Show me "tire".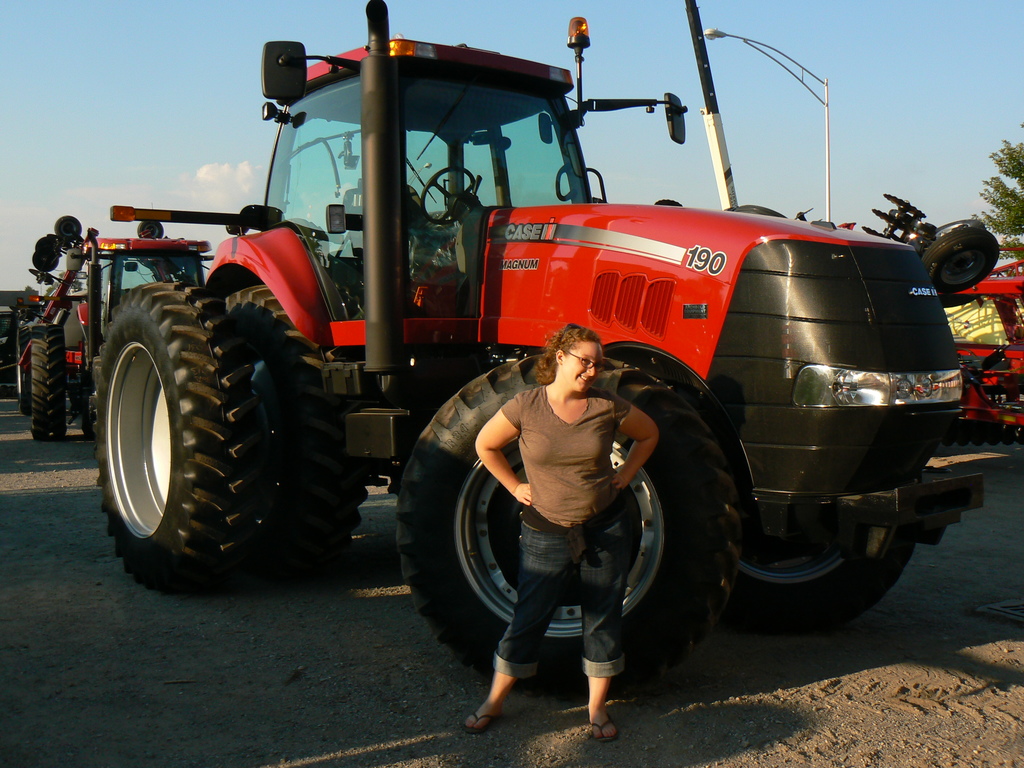
"tire" is here: x1=29, y1=328, x2=62, y2=440.
